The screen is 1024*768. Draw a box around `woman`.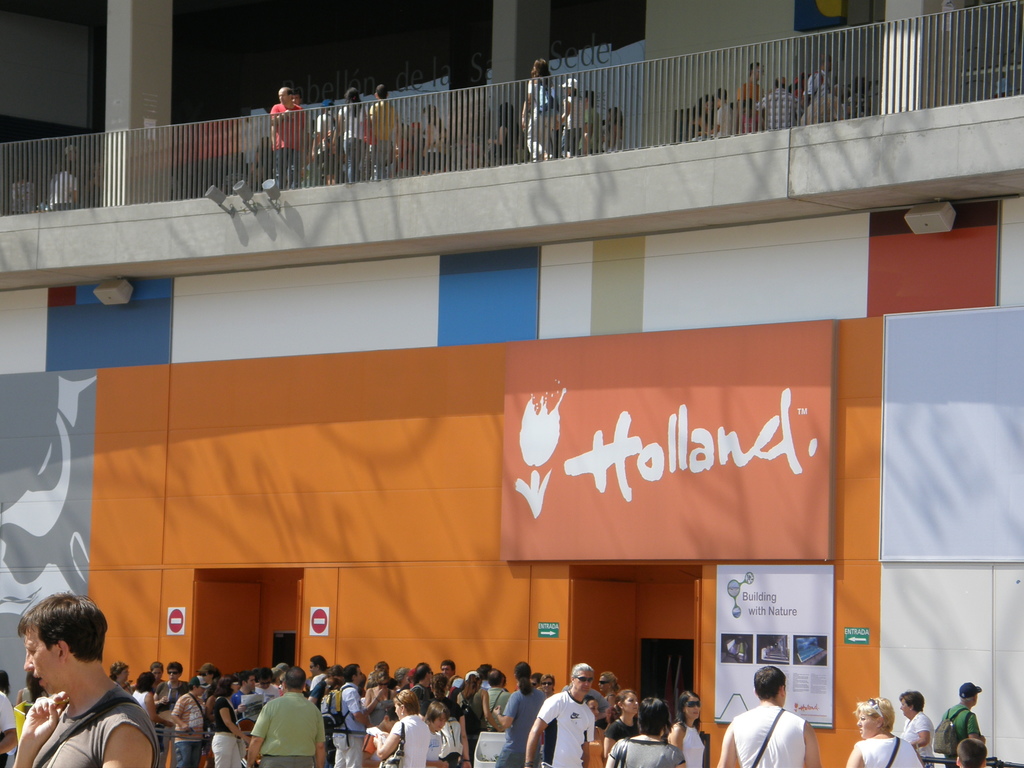
x1=339, y1=84, x2=367, y2=183.
